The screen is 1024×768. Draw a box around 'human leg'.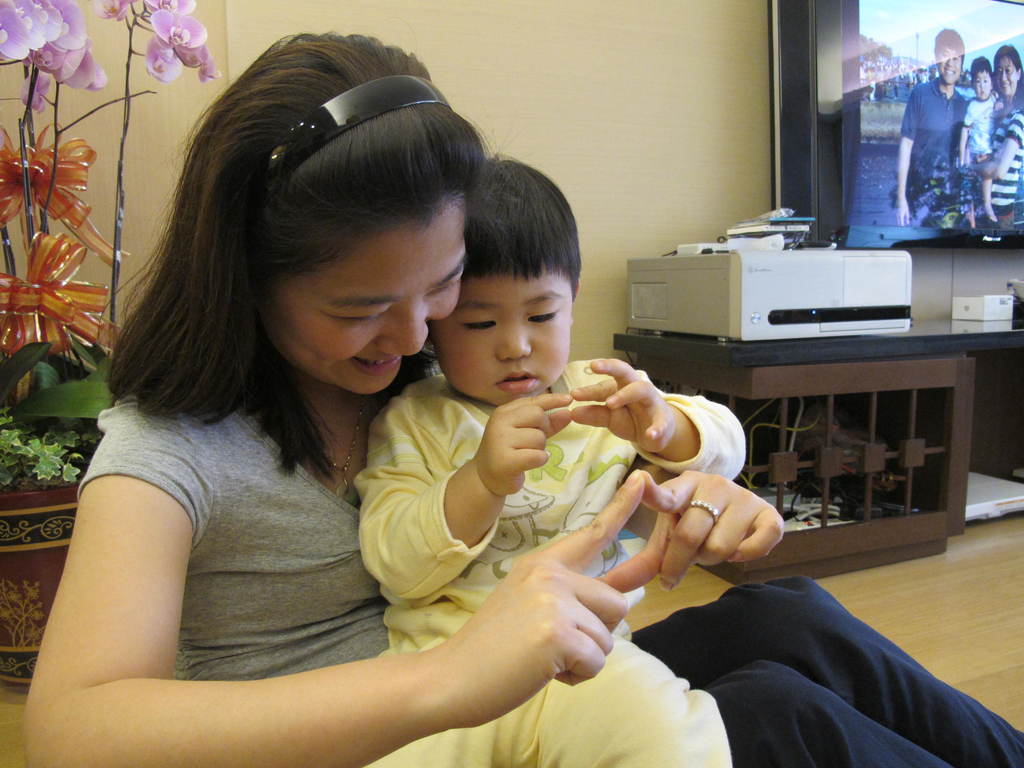
(left=541, top=636, right=717, bottom=767).
